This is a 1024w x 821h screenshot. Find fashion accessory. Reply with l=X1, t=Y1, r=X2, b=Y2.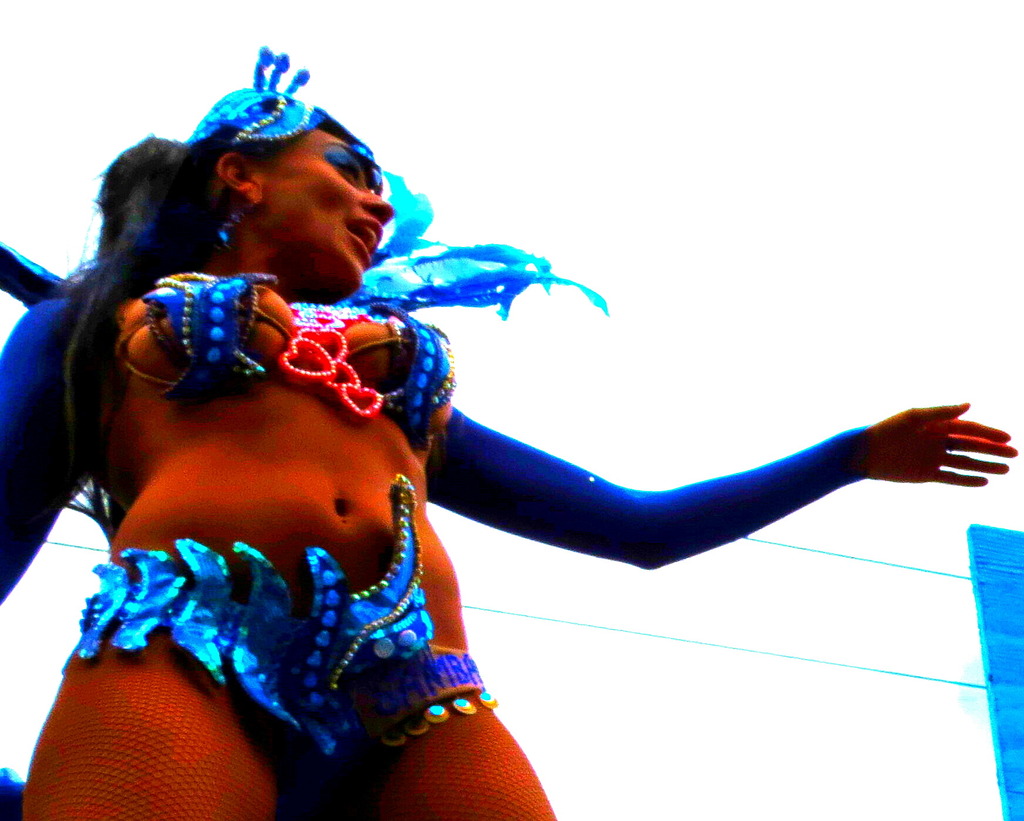
l=181, t=48, r=326, b=147.
